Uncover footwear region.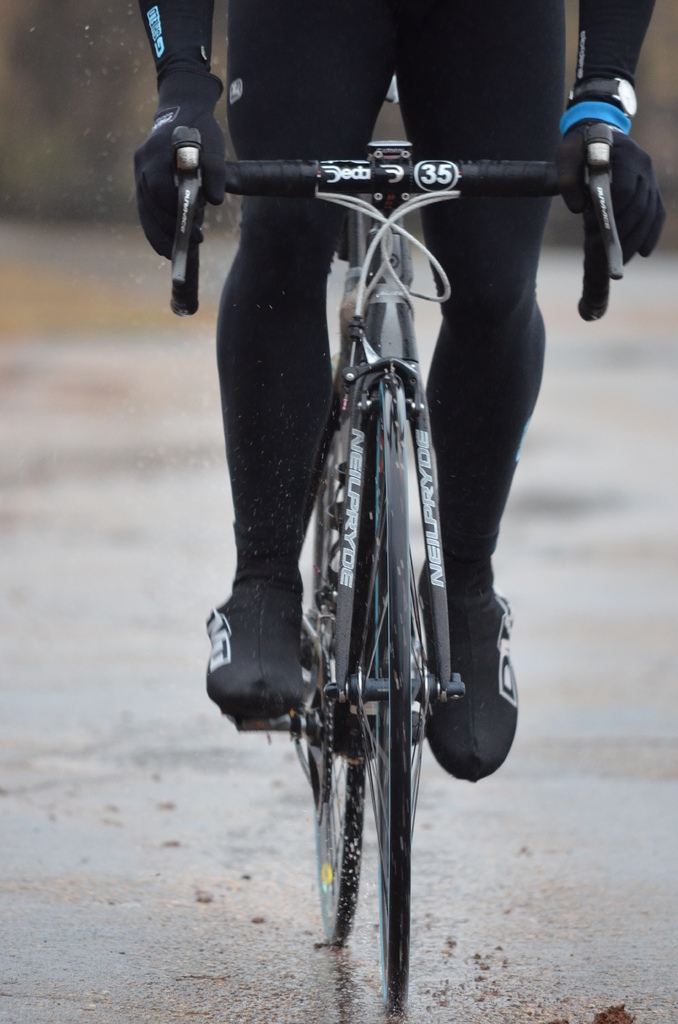
Uncovered: (195, 569, 303, 734).
